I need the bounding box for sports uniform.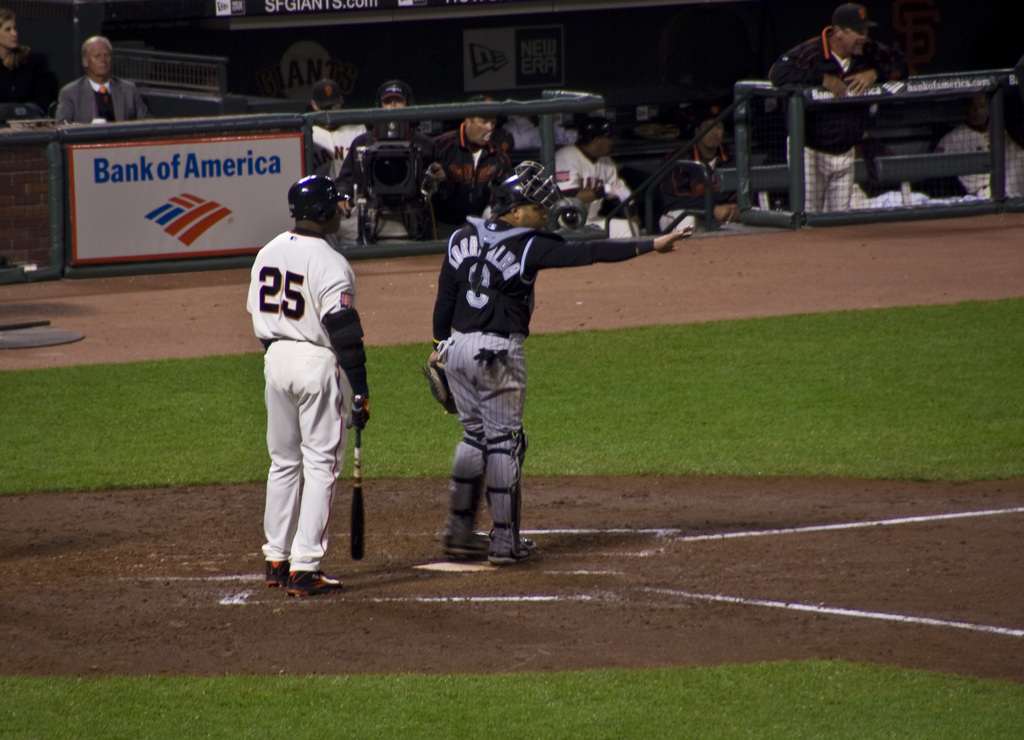
Here it is: bbox(432, 211, 663, 555).
